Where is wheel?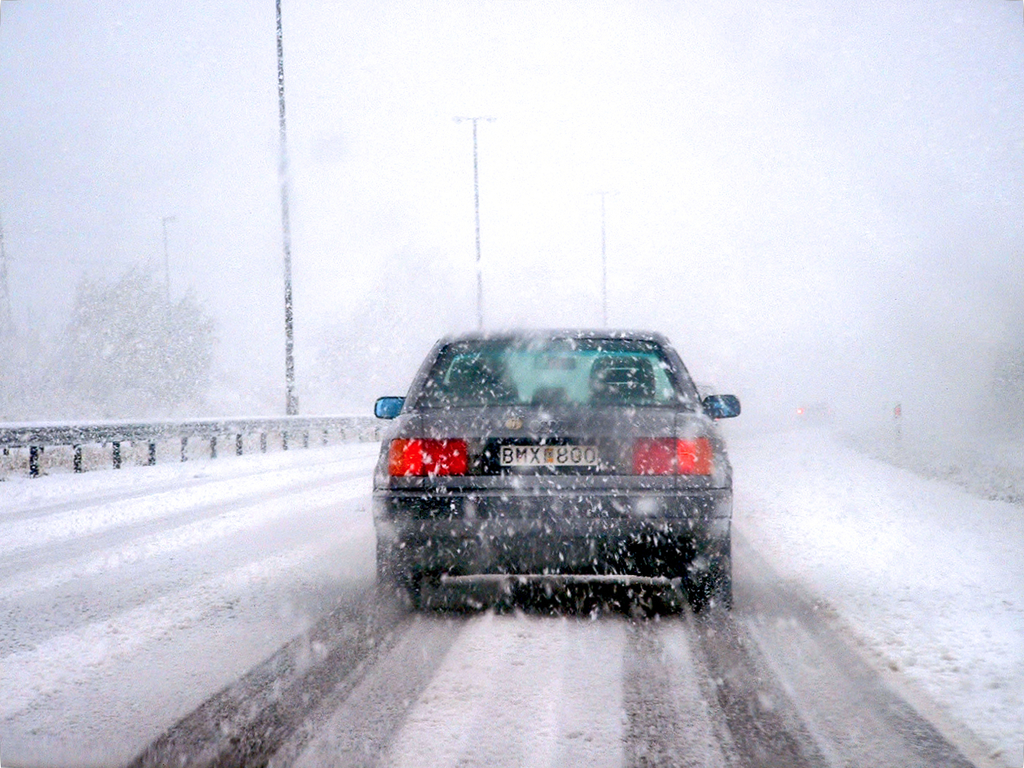
[683,547,732,617].
